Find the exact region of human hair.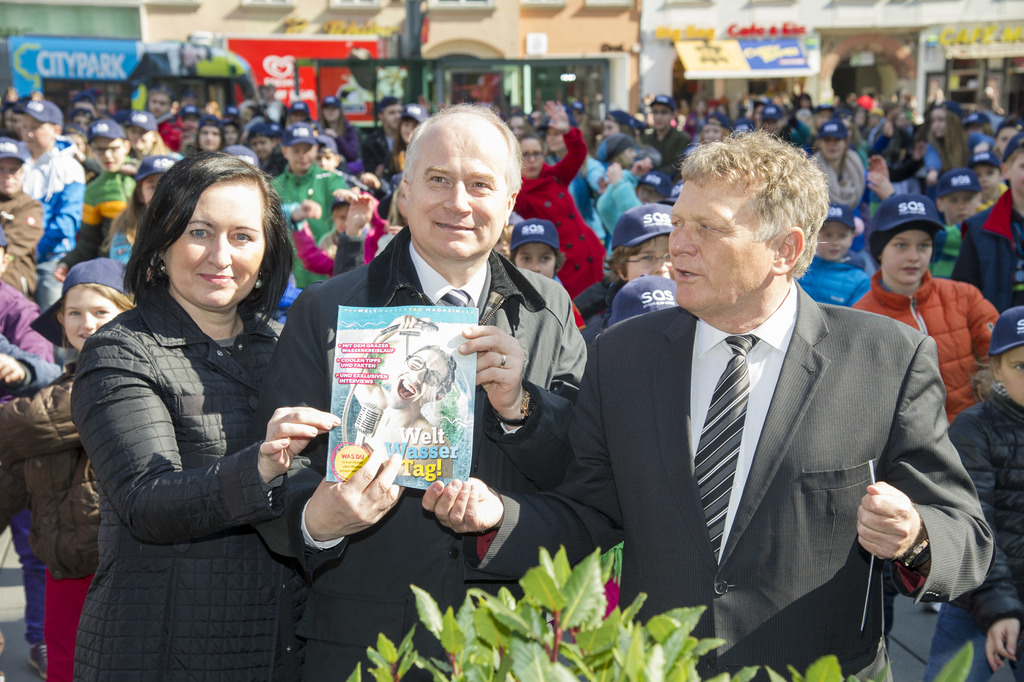
Exact region: Rect(872, 225, 936, 262).
